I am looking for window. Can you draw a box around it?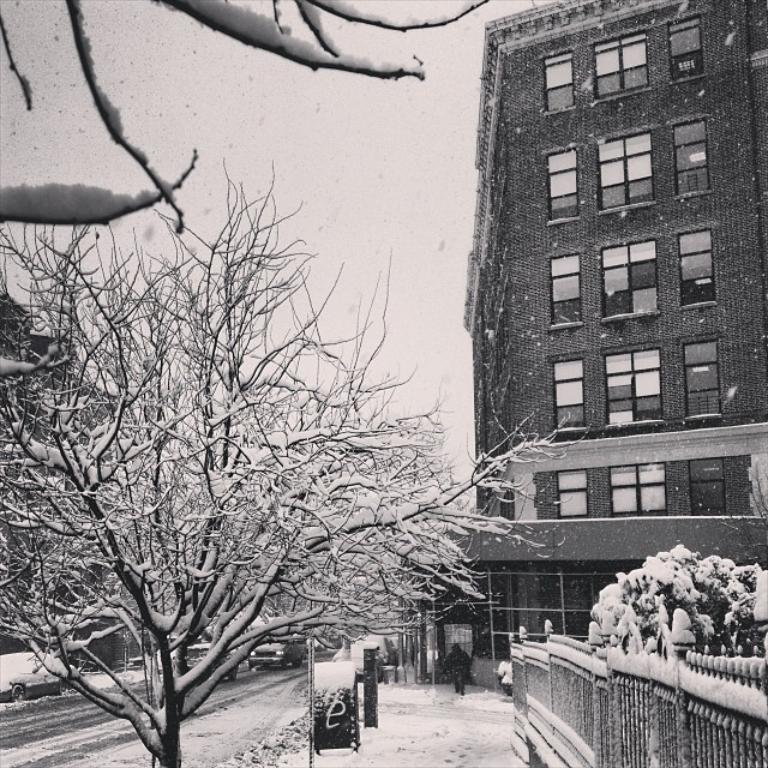
Sure, the bounding box is box=[599, 131, 653, 214].
